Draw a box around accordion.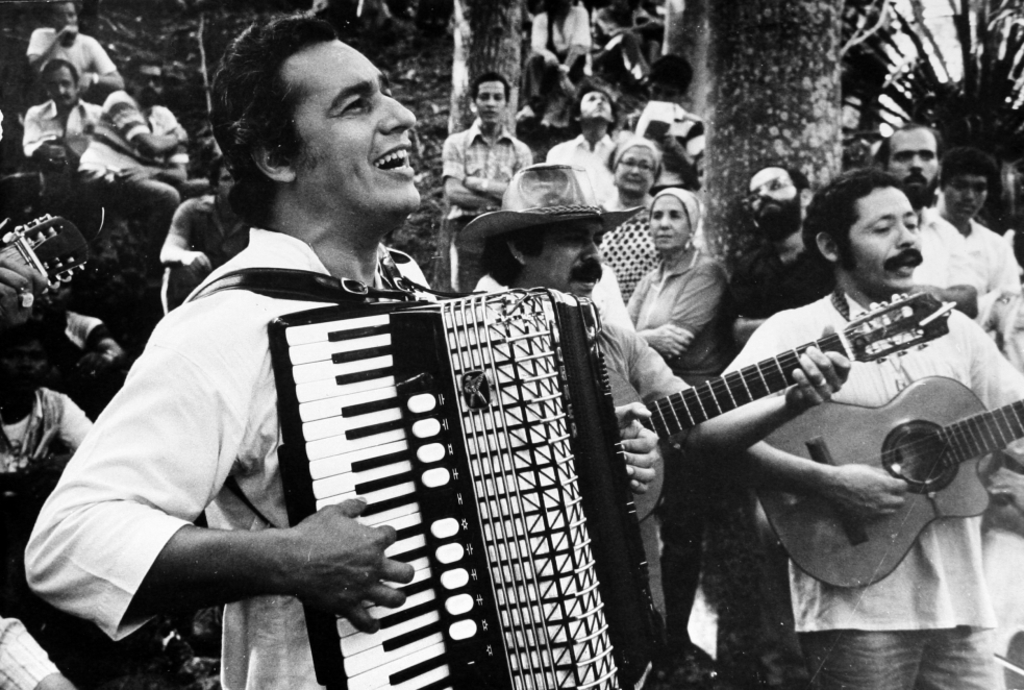
(248, 247, 653, 689).
